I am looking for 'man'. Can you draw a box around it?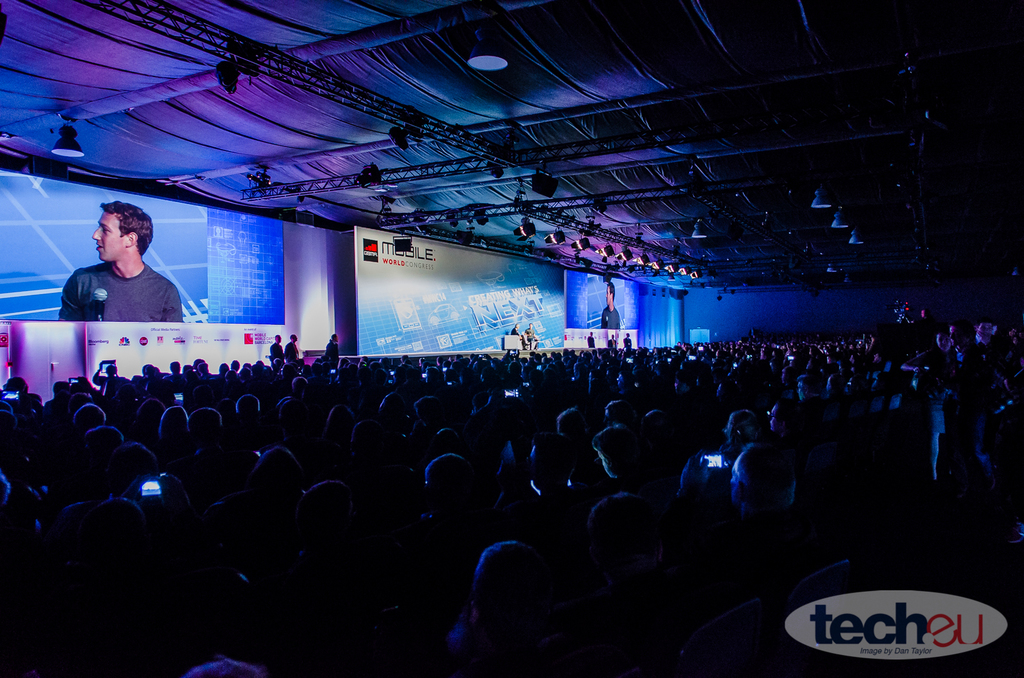
Sure, the bounding box is bbox(52, 201, 191, 333).
